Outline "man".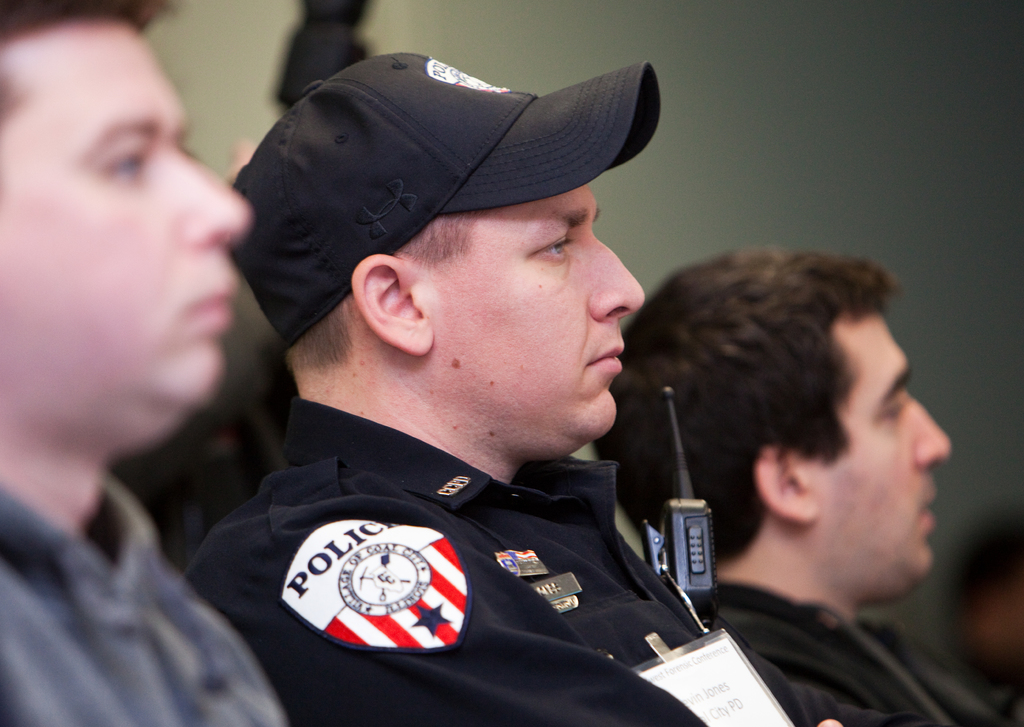
Outline: 934, 508, 1023, 717.
